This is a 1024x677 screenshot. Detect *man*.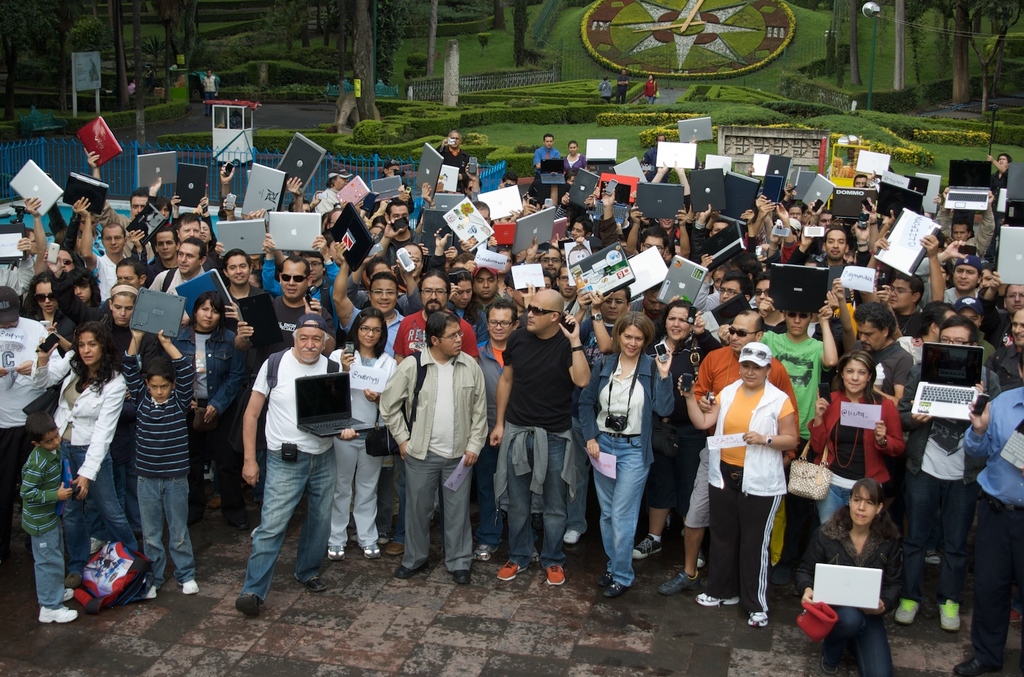
region(991, 308, 1023, 392).
